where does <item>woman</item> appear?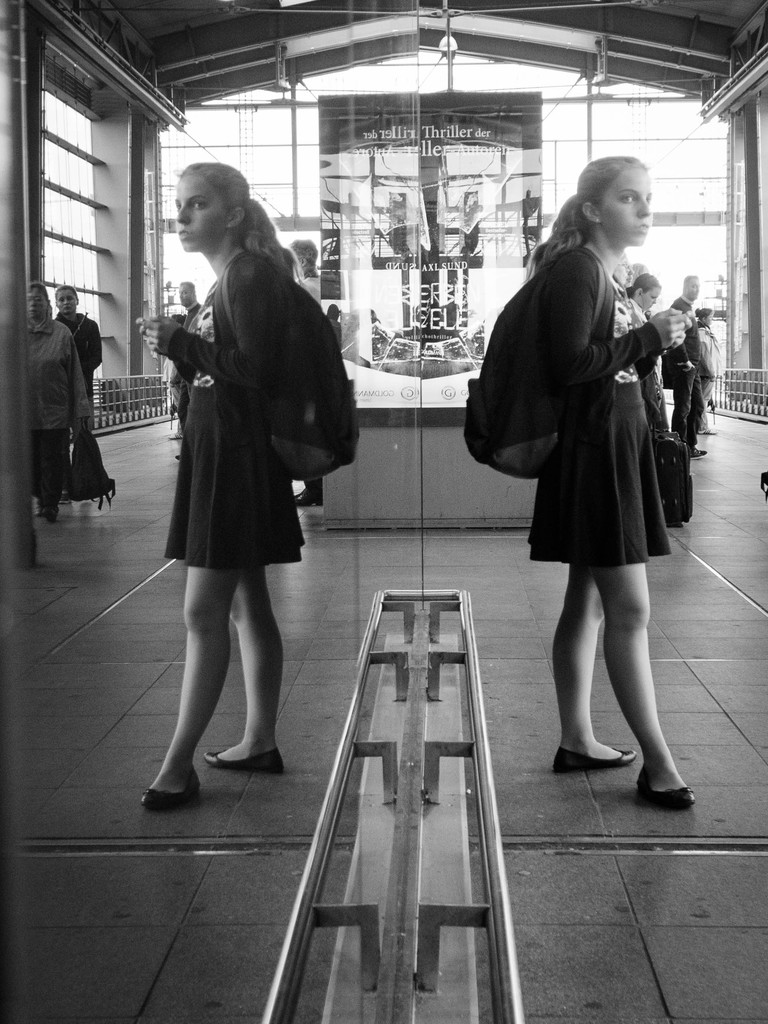
Appears at [left=134, top=162, right=361, bottom=803].
